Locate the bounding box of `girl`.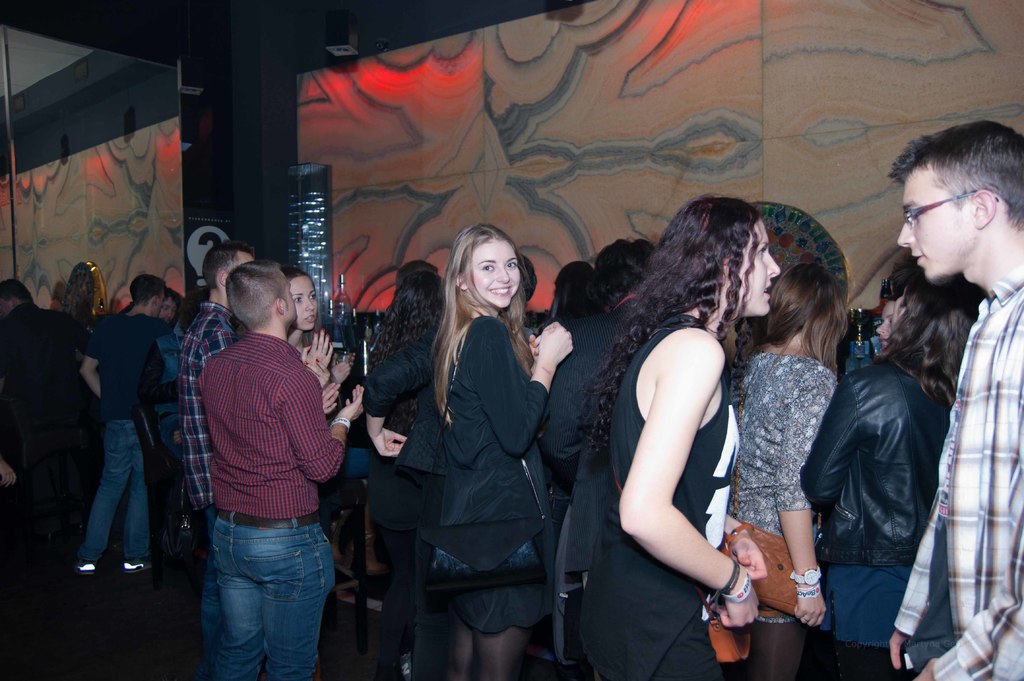
Bounding box: pyautogui.locateOnScreen(585, 196, 779, 680).
